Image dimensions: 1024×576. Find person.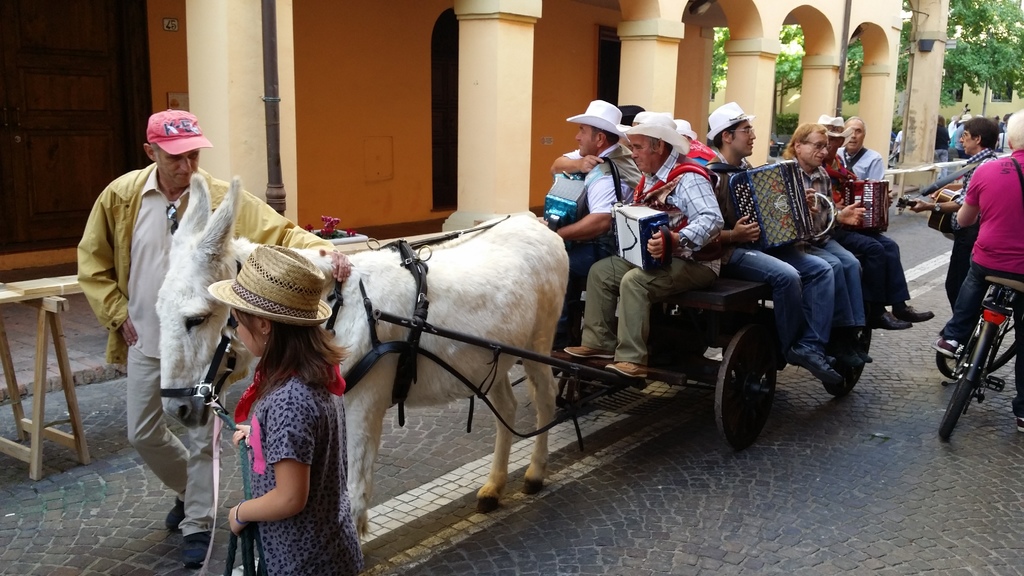
BBox(76, 109, 352, 566).
